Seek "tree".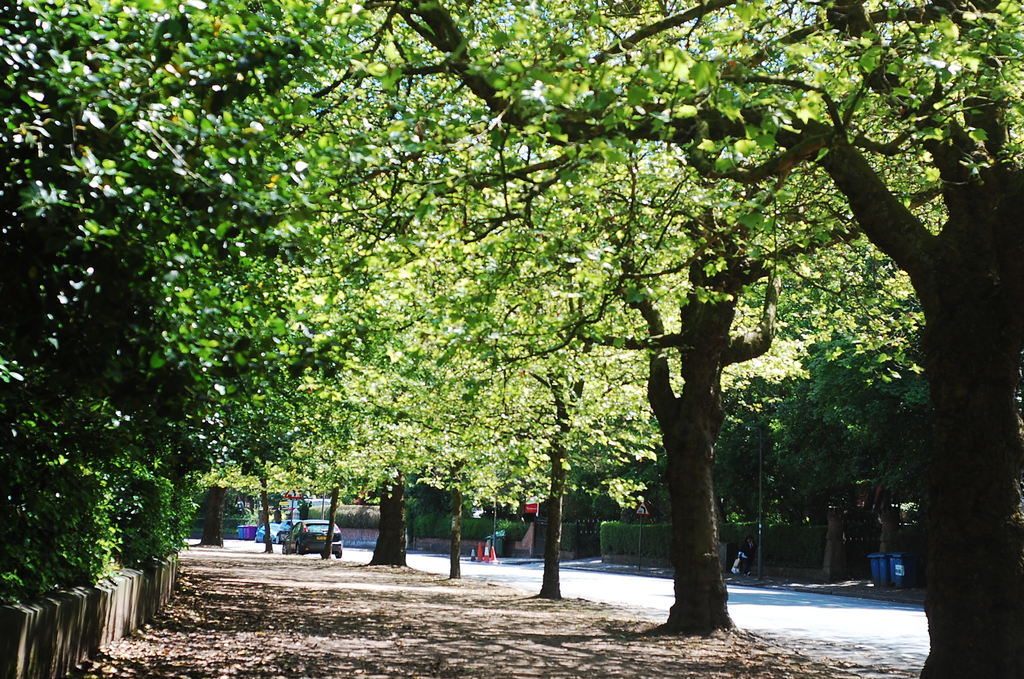
{"left": 340, "top": 207, "right": 823, "bottom": 603}.
